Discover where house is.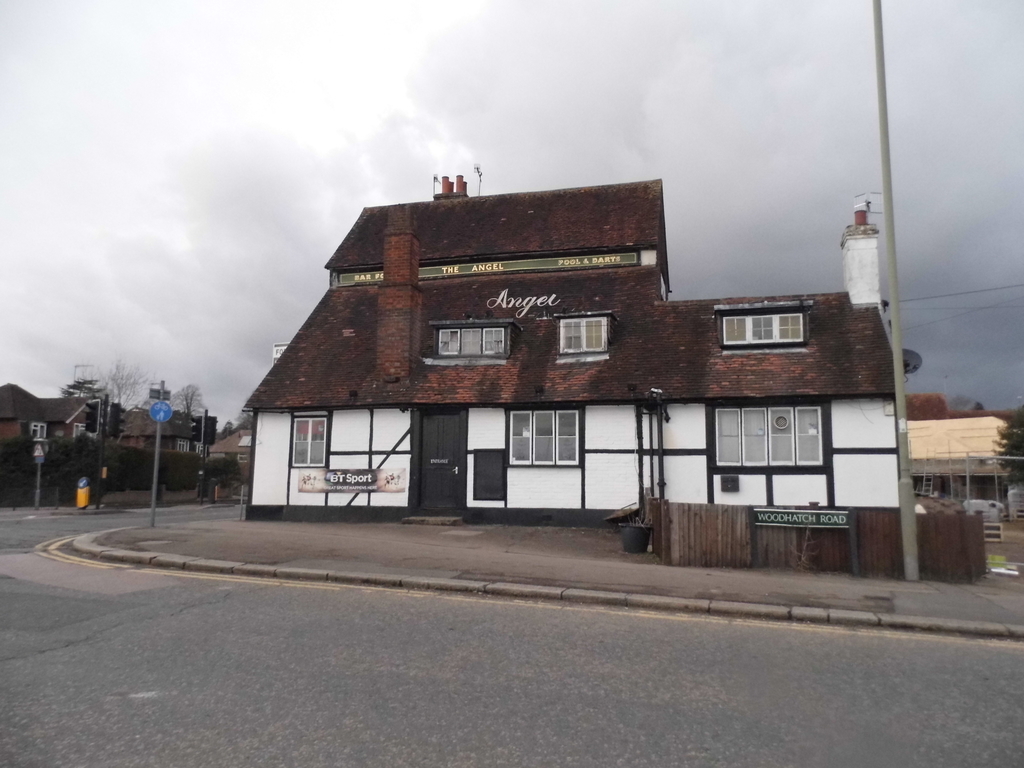
Discovered at 245:173:901:520.
